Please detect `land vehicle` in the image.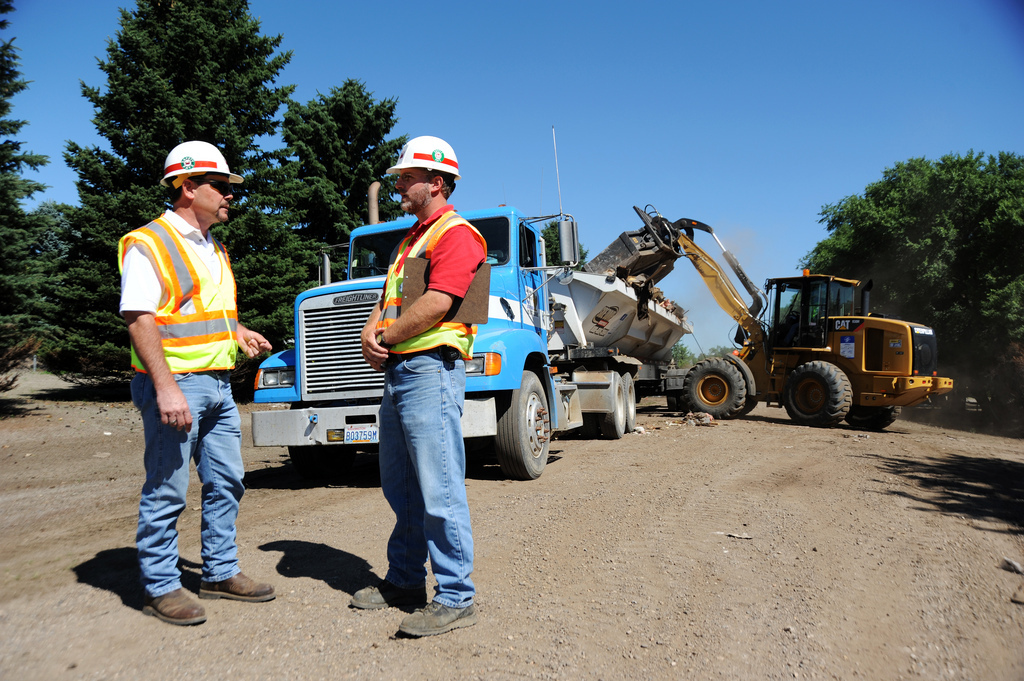
box=[578, 198, 952, 428].
